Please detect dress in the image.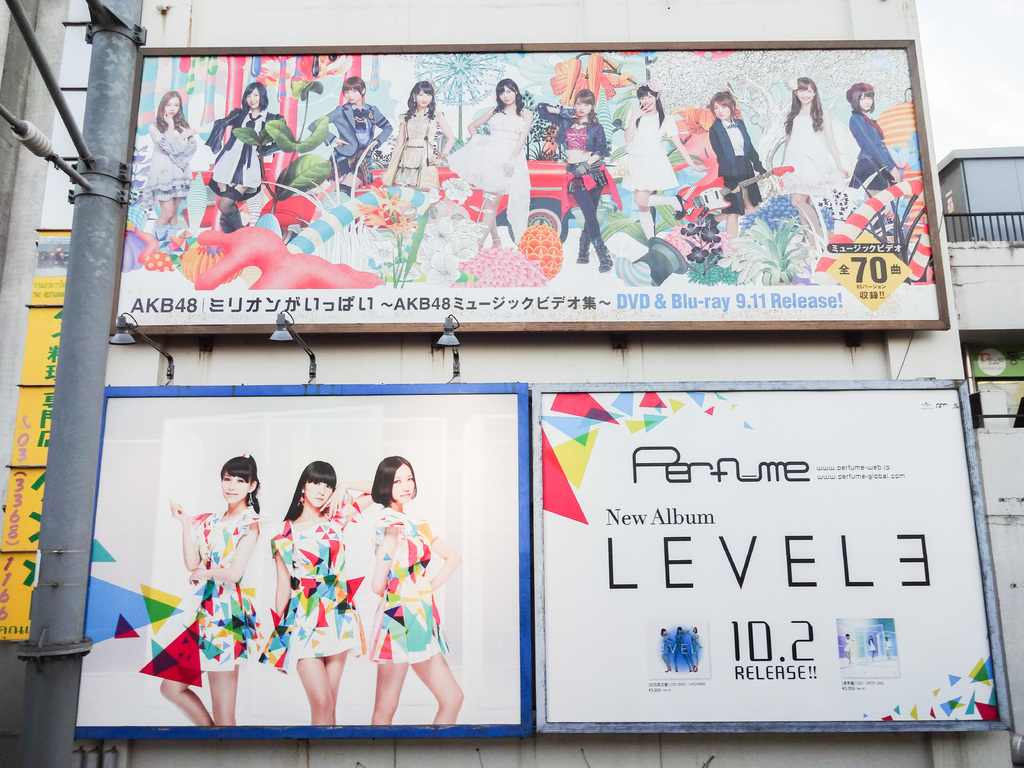
box(621, 108, 678, 188).
